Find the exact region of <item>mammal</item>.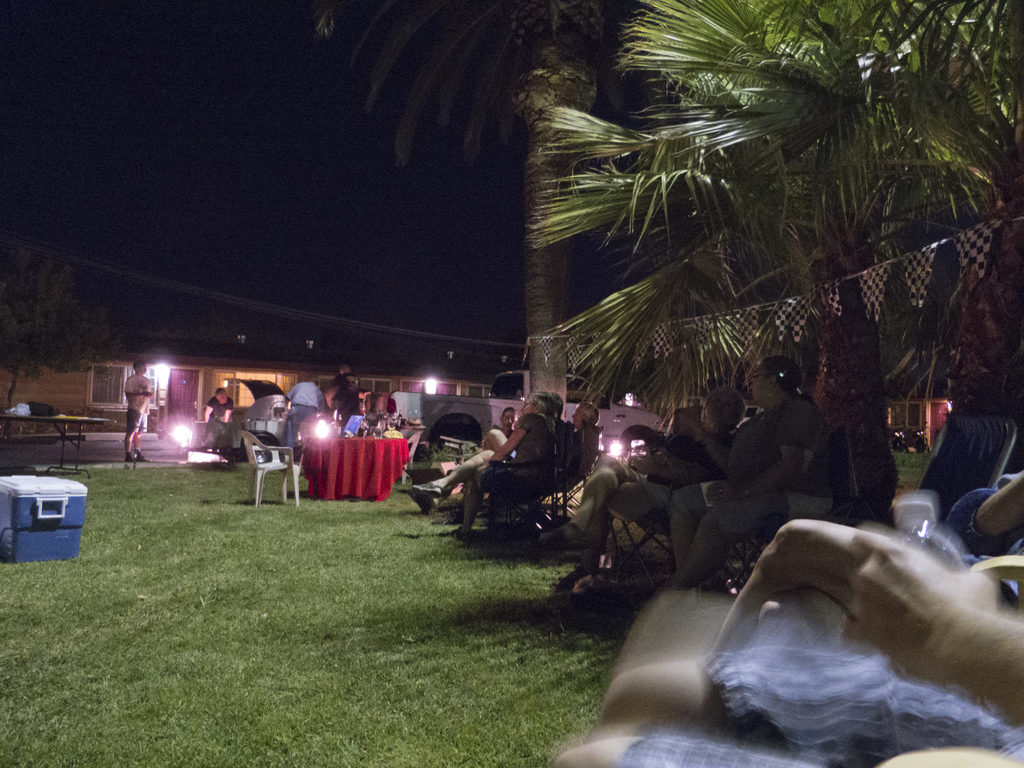
Exact region: (left=127, top=357, right=149, bottom=460).
